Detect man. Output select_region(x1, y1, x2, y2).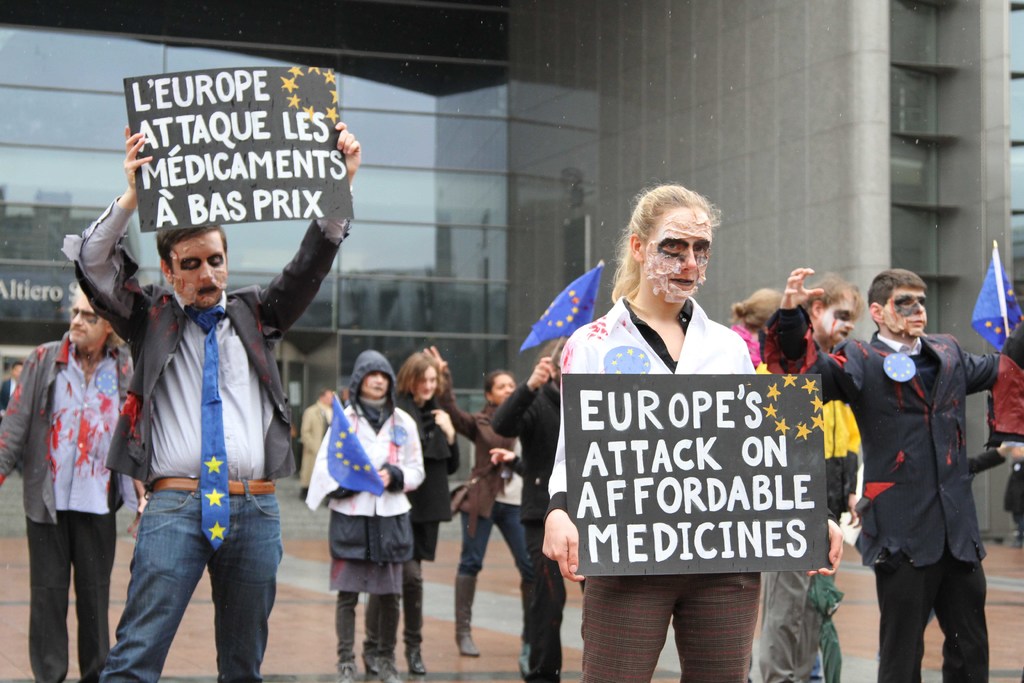
select_region(797, 270, 863, 350).
